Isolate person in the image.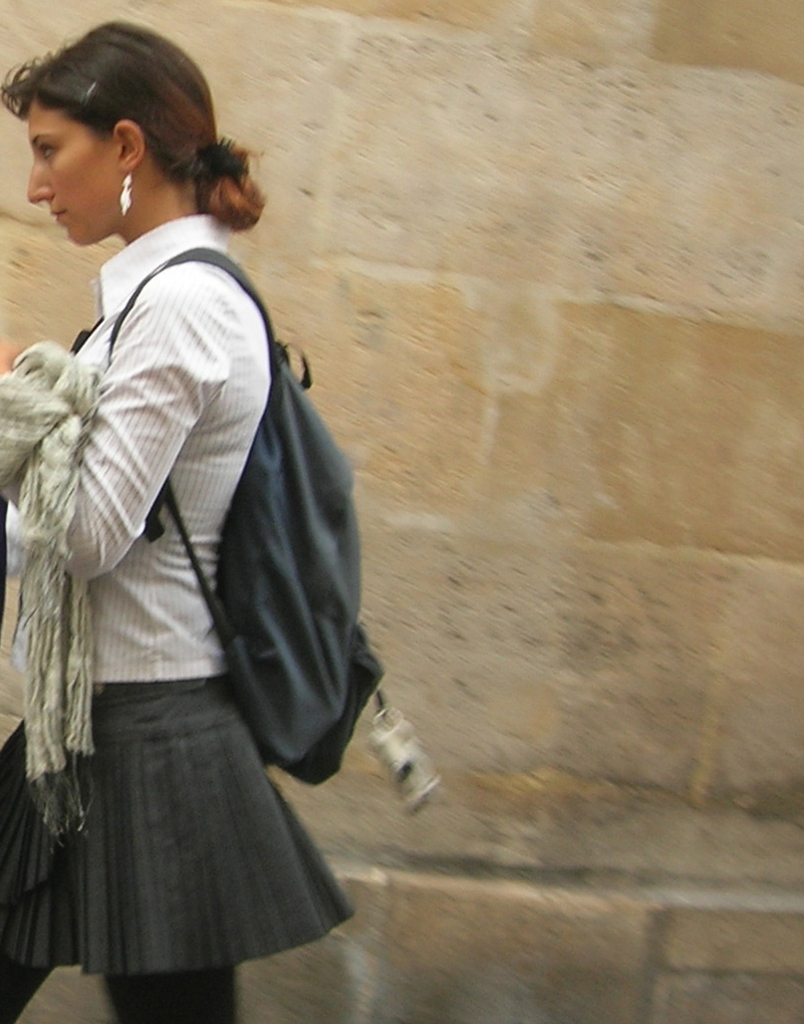
Isolated region: select_region(0, 15, 378, 1023).
